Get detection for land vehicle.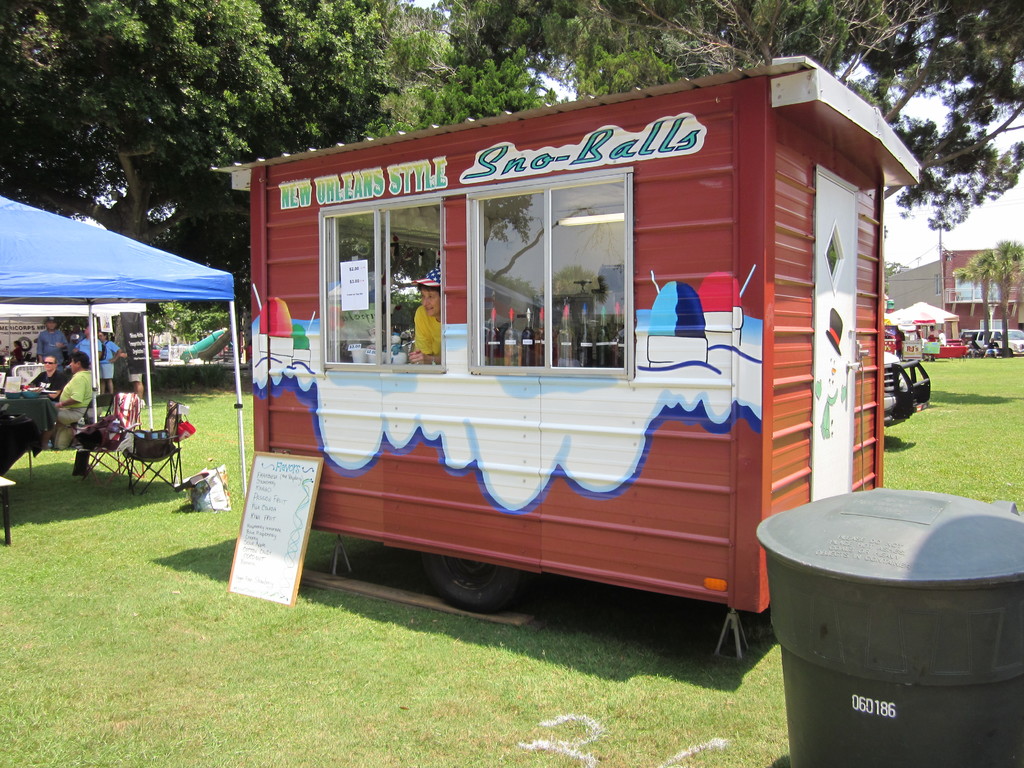
Detection: box(883, 350, 932, 427).
